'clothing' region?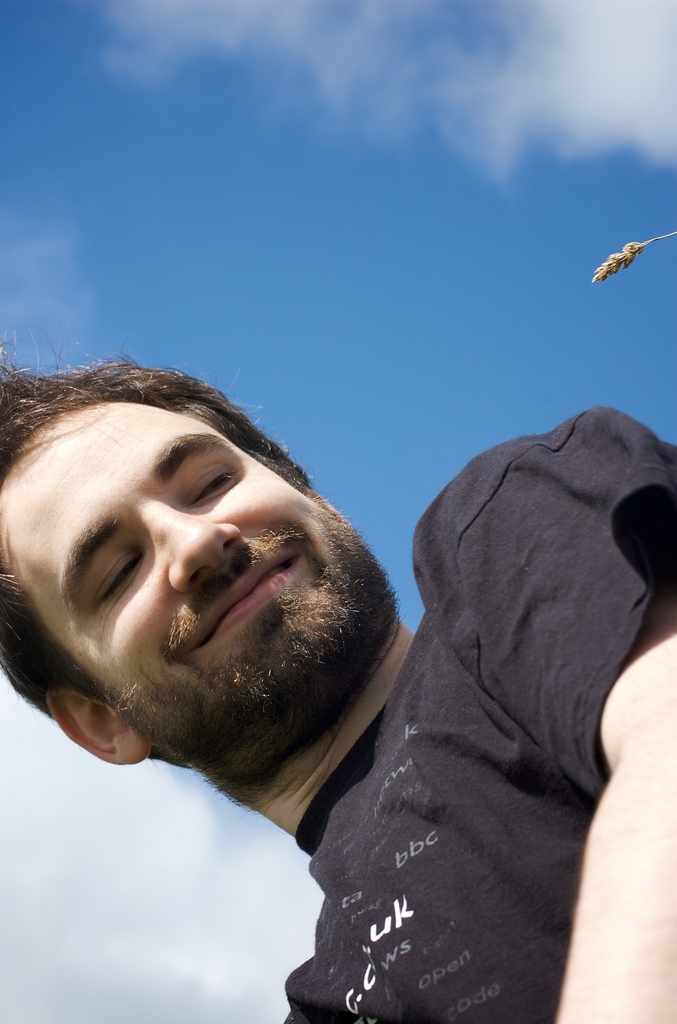
324 343 663 1023
